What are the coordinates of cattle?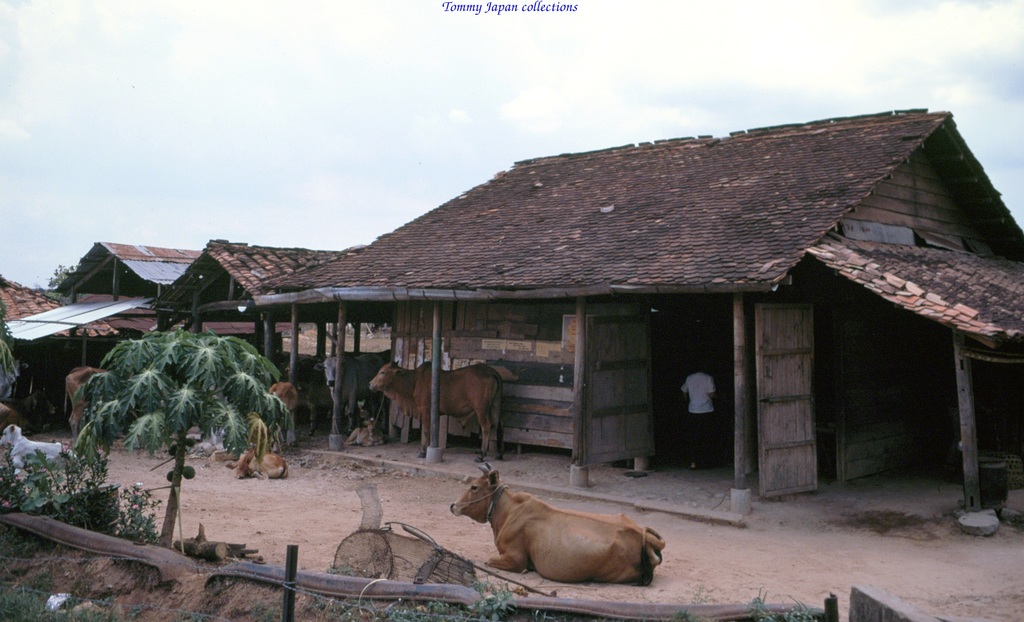
bbox=[315, 347, 392, 435].
